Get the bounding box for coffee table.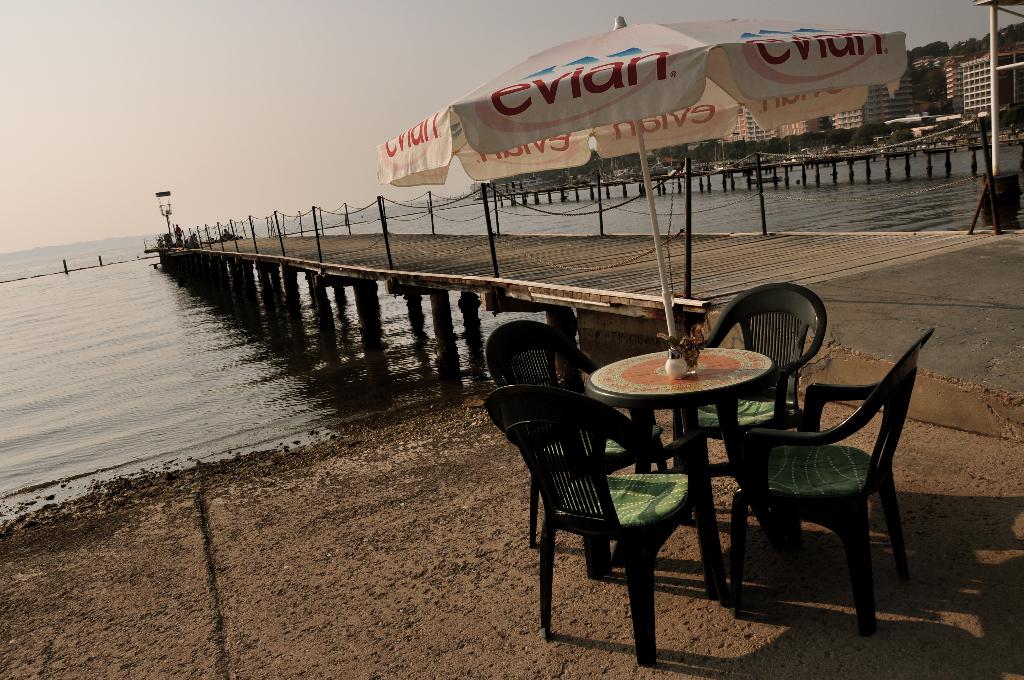
region(598, 321, 788, 635).
